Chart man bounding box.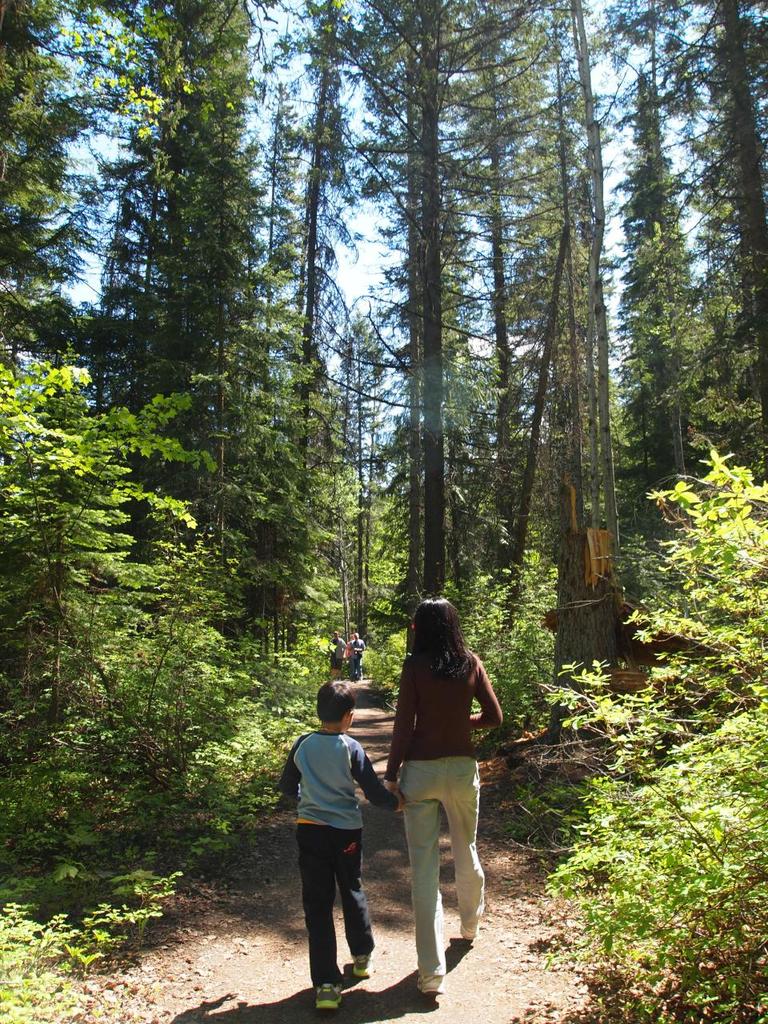
Charted: (x1=350, y1=626, x2=364, y2=678).
